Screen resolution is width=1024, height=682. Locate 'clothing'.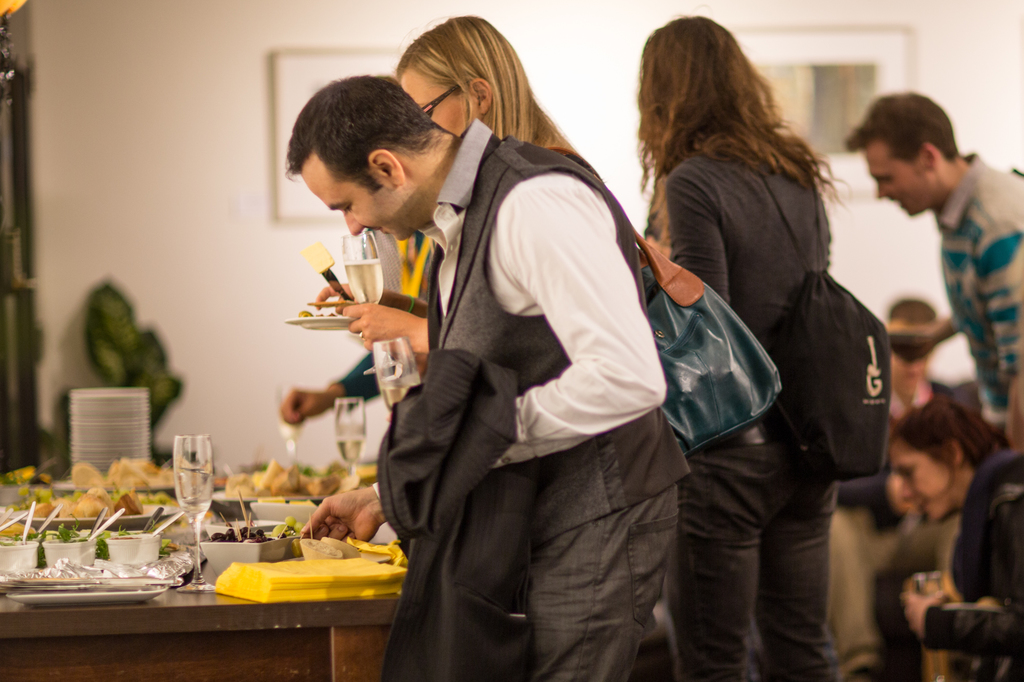
[335,231,432,417].
